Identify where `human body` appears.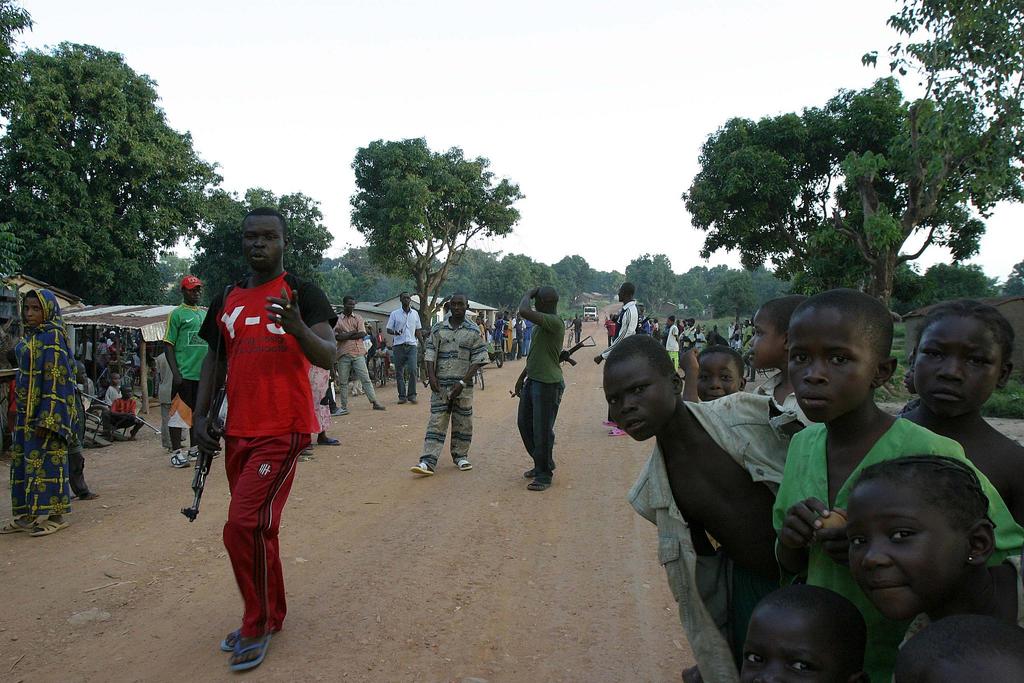
Appears at 411:295:473:477.
